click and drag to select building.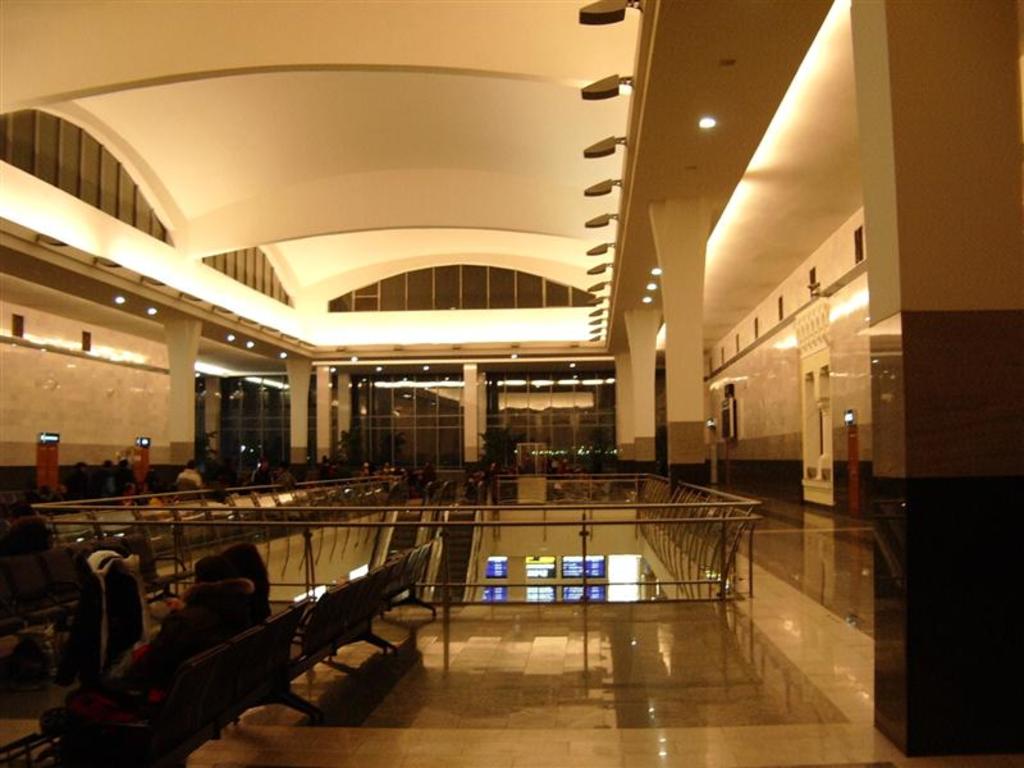
Selection: box=[0, 0, 1023, 767].
